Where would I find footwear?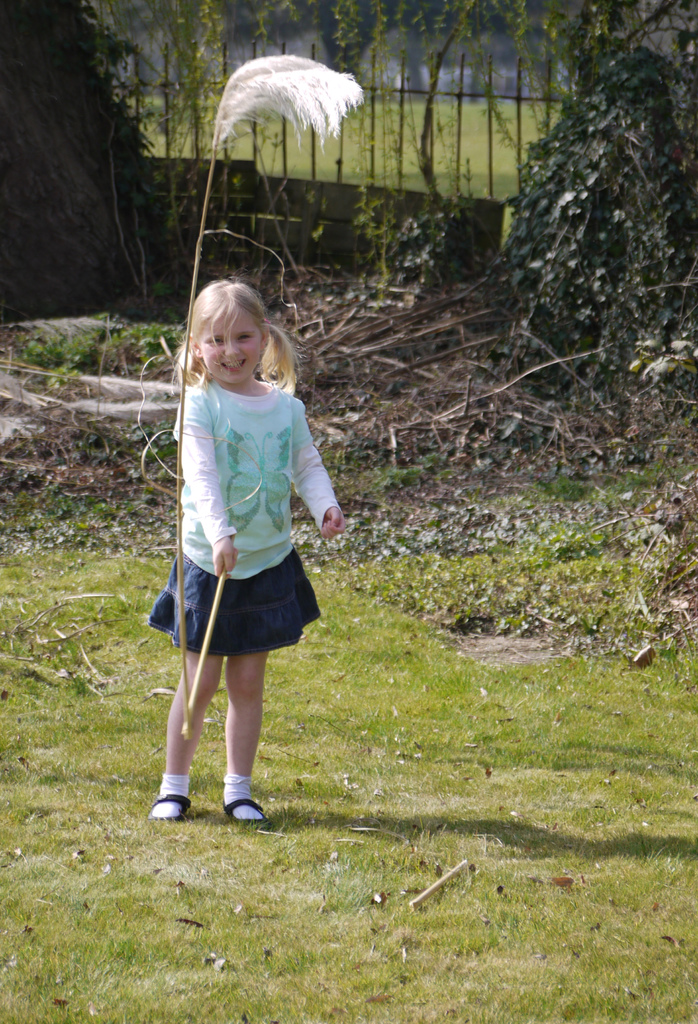
At [215,794,263,834].
